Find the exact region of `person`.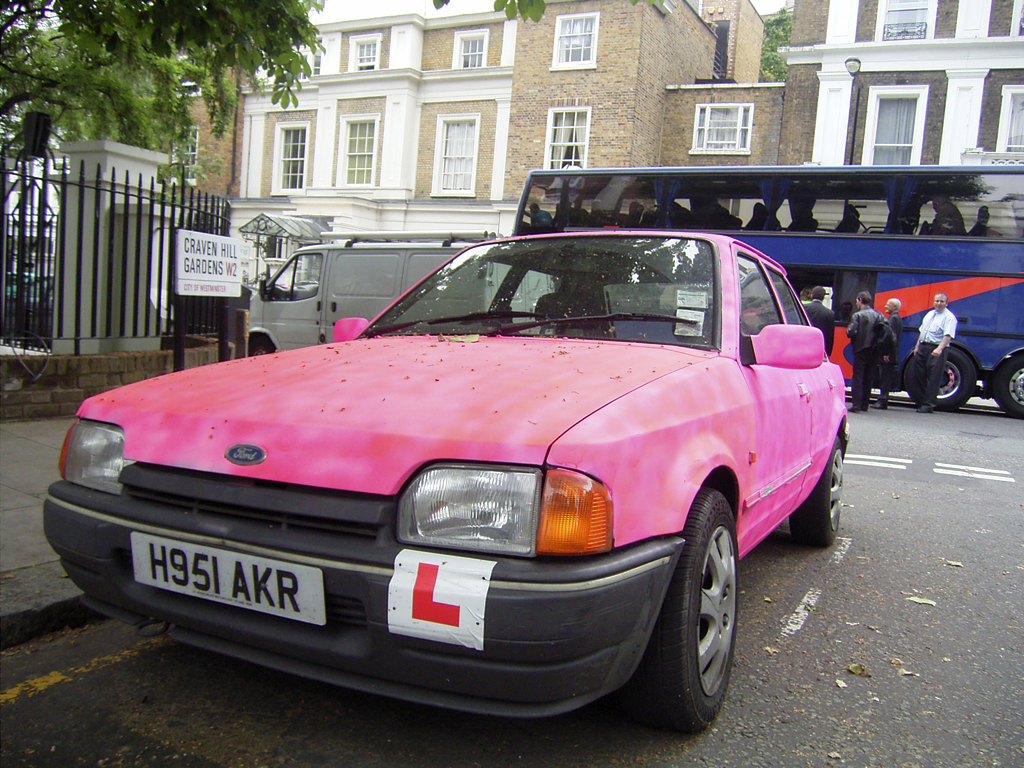
Exact region: 929/195/965/236.
